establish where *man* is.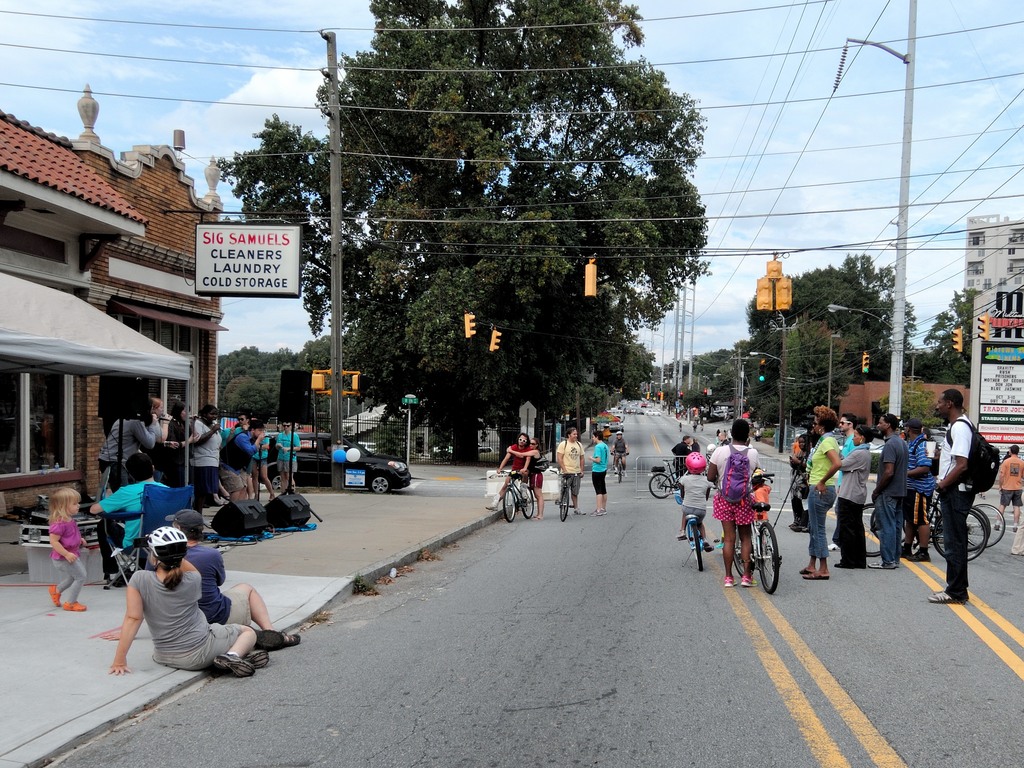
Established at {"left": 611, "top": 425, "right": 629, "bottom": 475}.
